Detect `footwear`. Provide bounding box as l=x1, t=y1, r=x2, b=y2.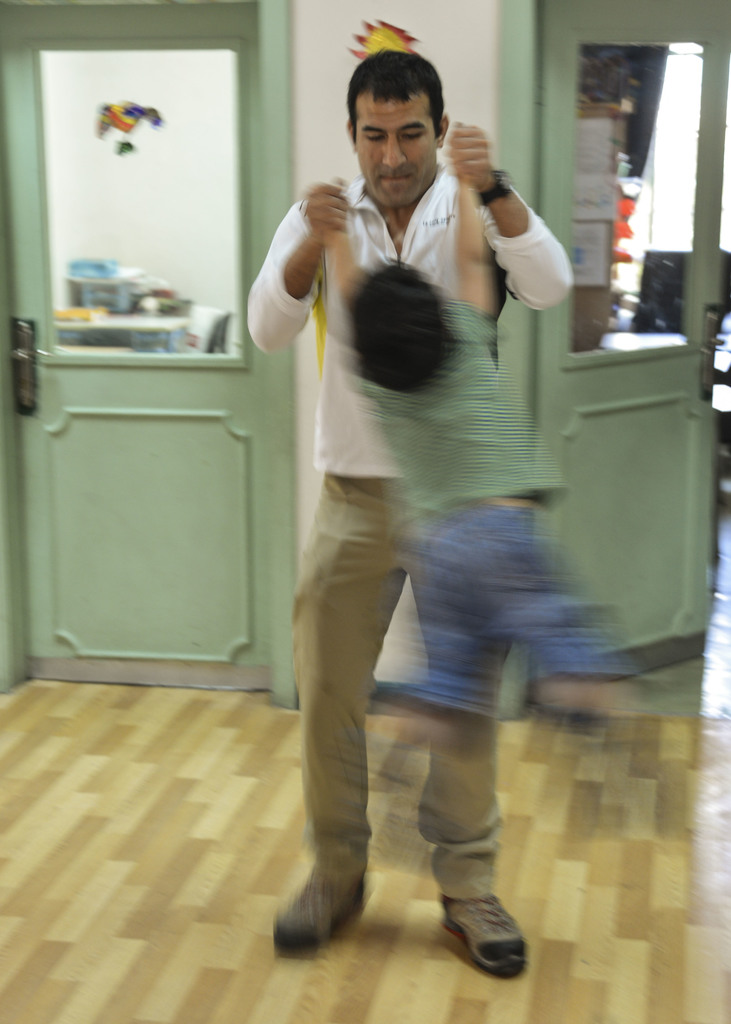
l=442, t=898, r=533, b=984.
